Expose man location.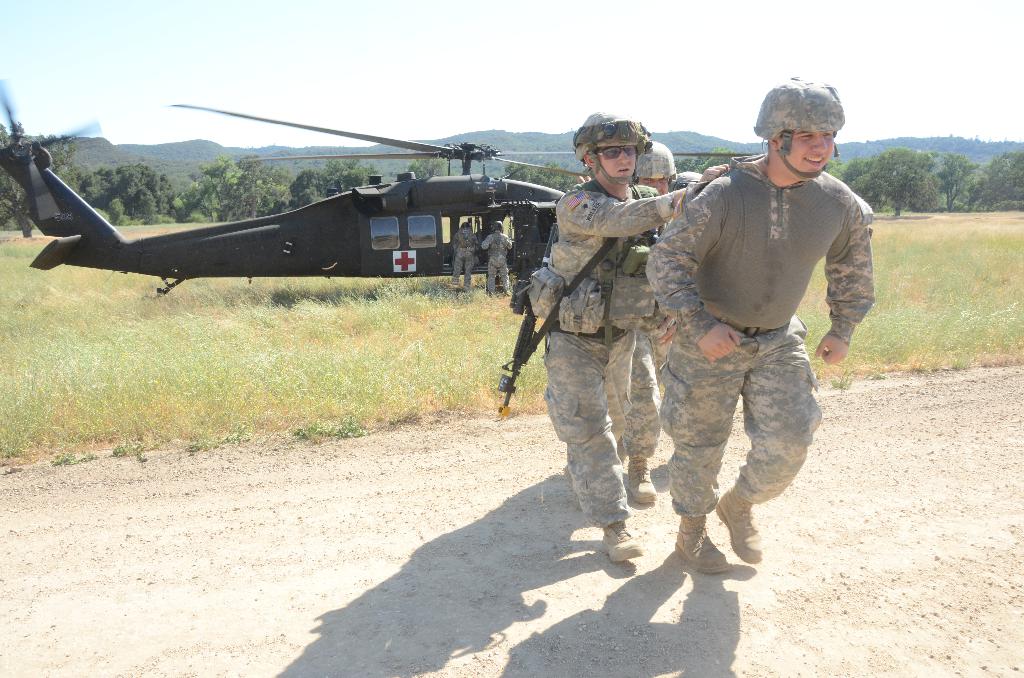
Exposed at {"left": 626, "top": 98, "right": 875, "bottom": 581}.
